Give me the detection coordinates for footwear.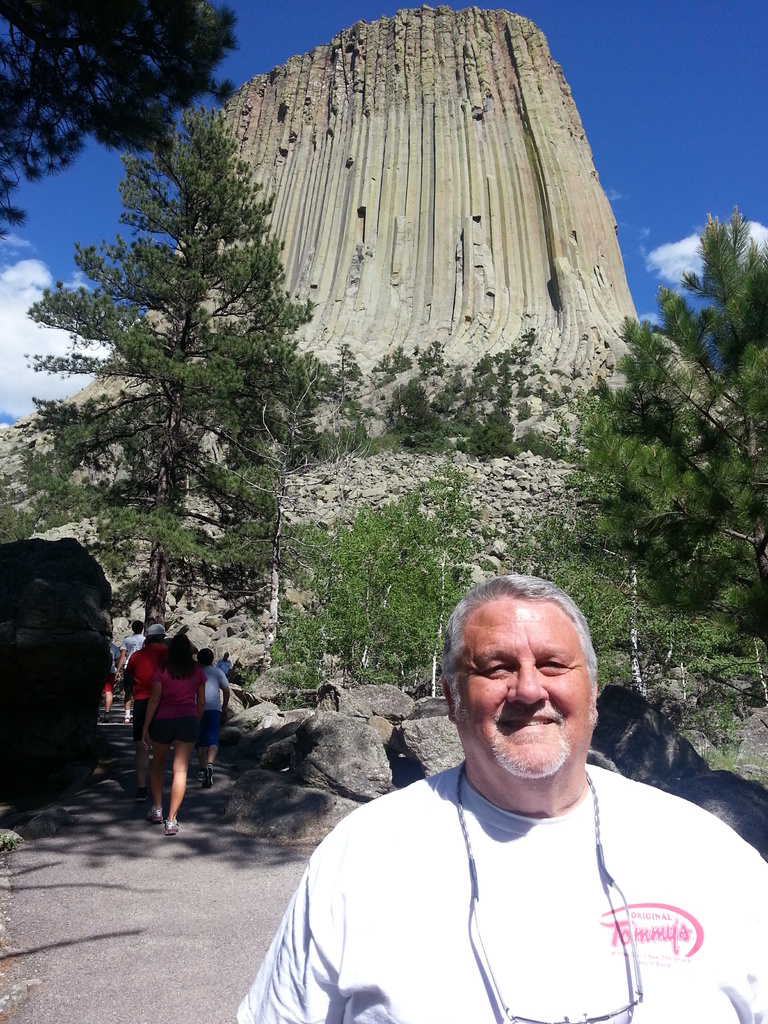
select_region(199, 760, 213, 788).
